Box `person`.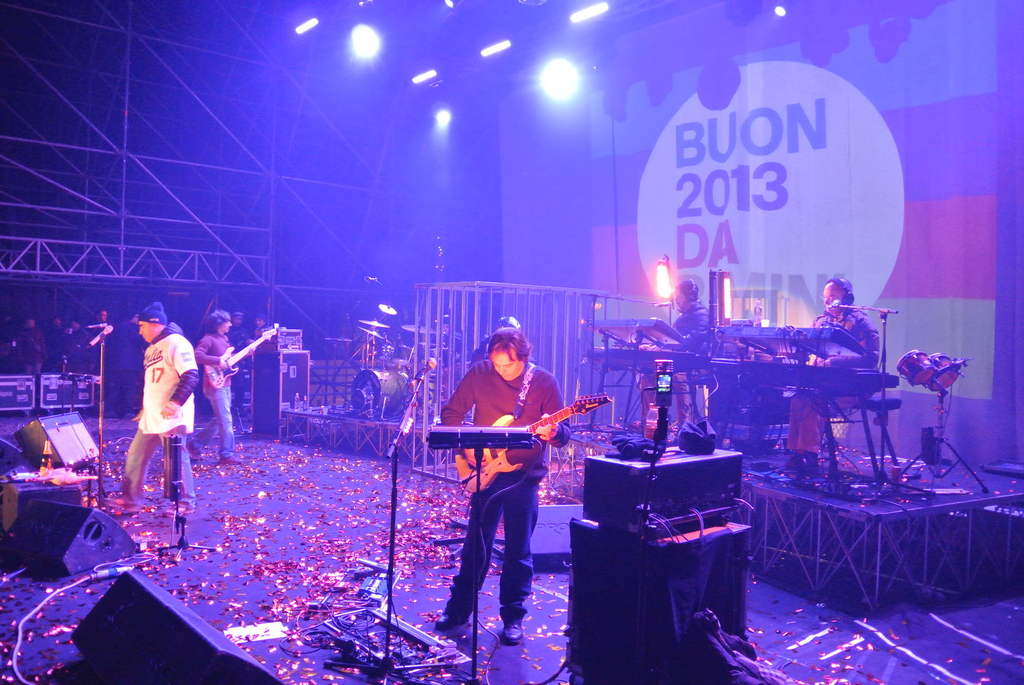
102/303/147/418.
